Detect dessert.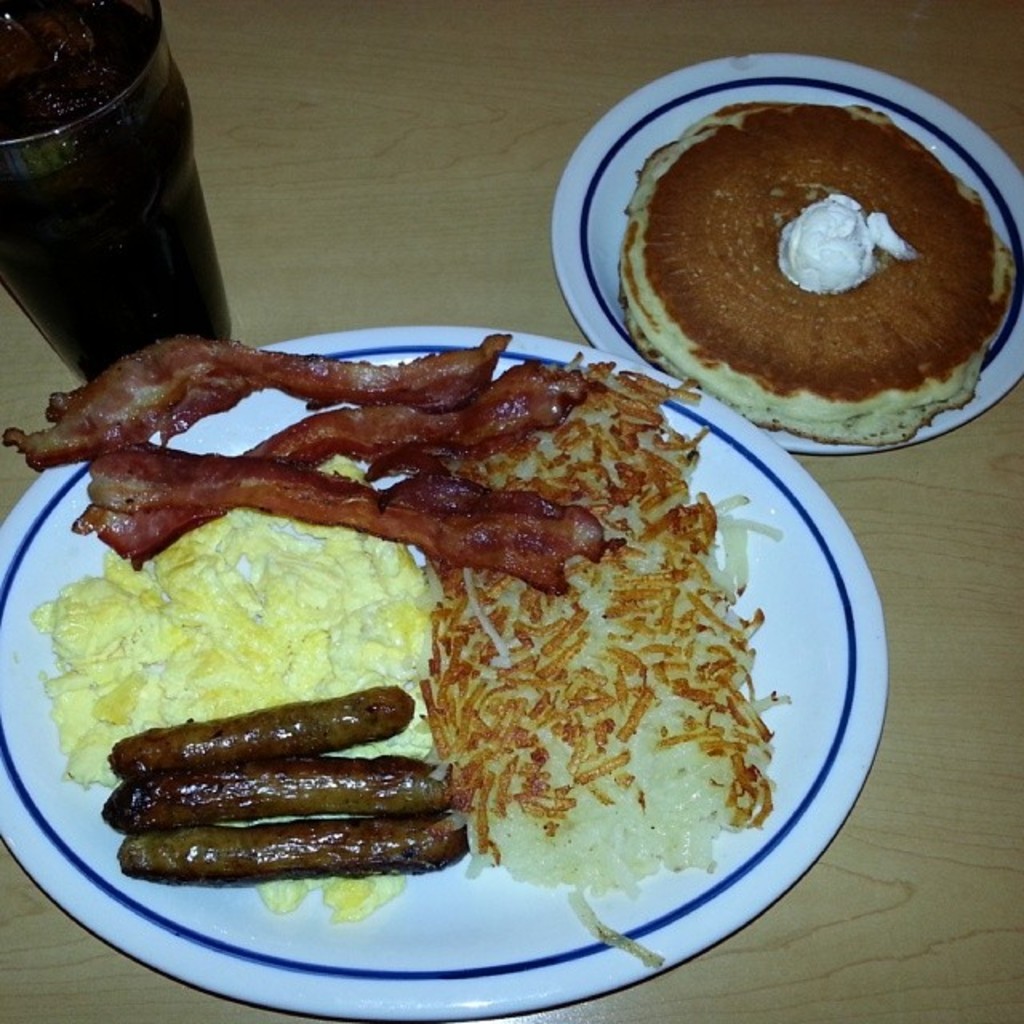
Detected at [115,810,458,891].
